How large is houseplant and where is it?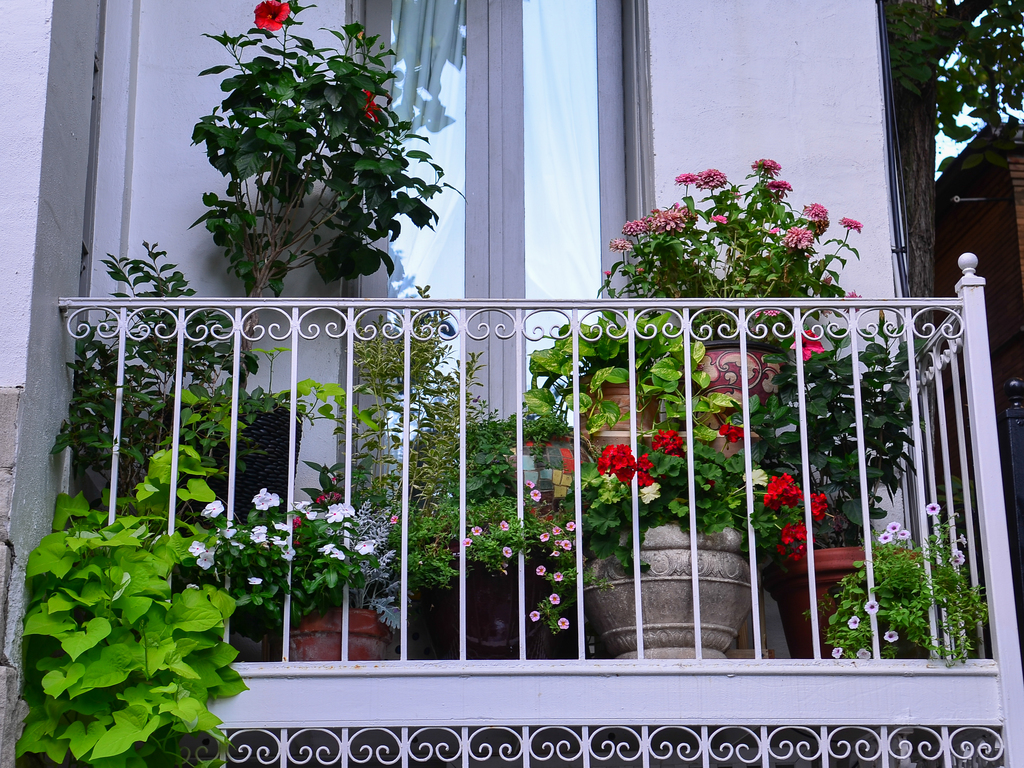
Bounding box: 756, 343, 931, 666.
